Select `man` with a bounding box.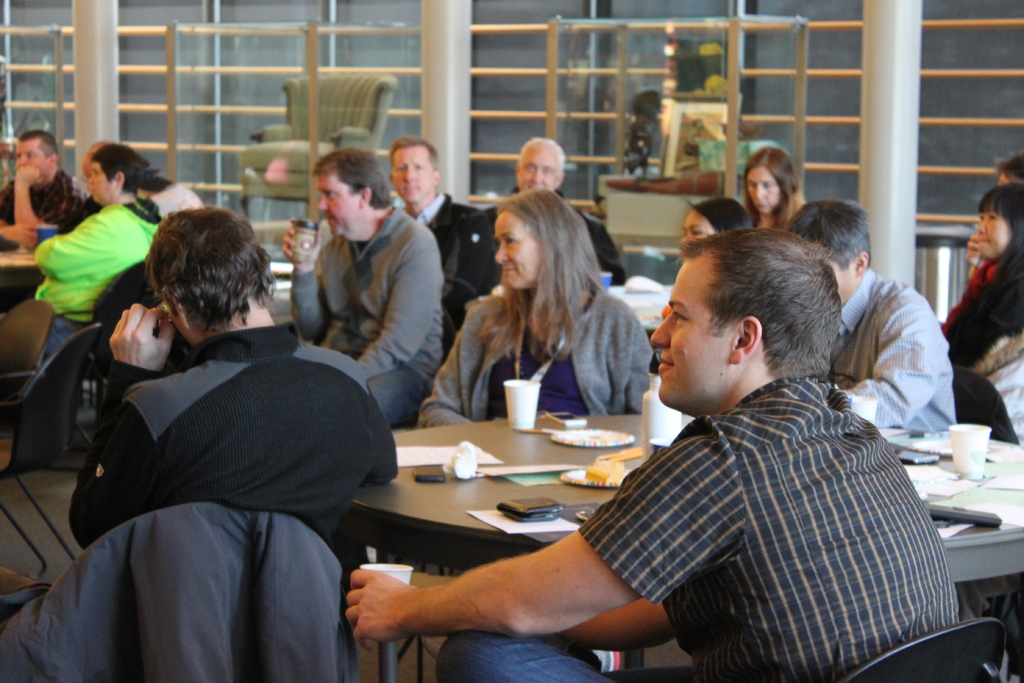
bbox(280, 151, 440, 425).
